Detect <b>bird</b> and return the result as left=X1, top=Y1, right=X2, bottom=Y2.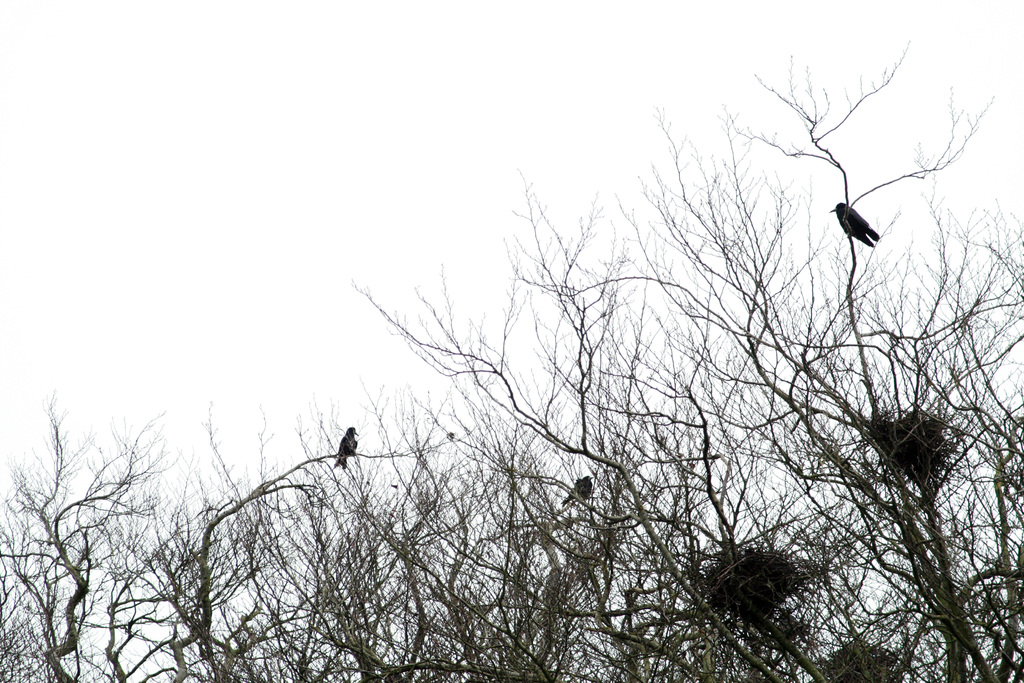
left=308, top=431, right=363, bottom=493.
